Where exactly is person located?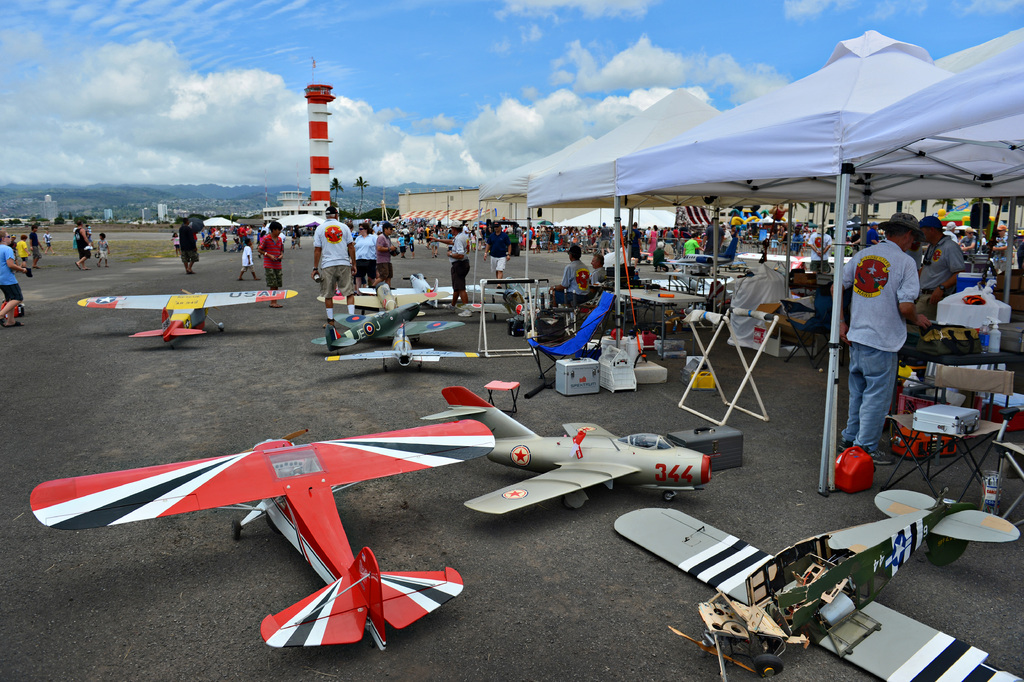
Its bounding box is 399, 233, 406, 253.
